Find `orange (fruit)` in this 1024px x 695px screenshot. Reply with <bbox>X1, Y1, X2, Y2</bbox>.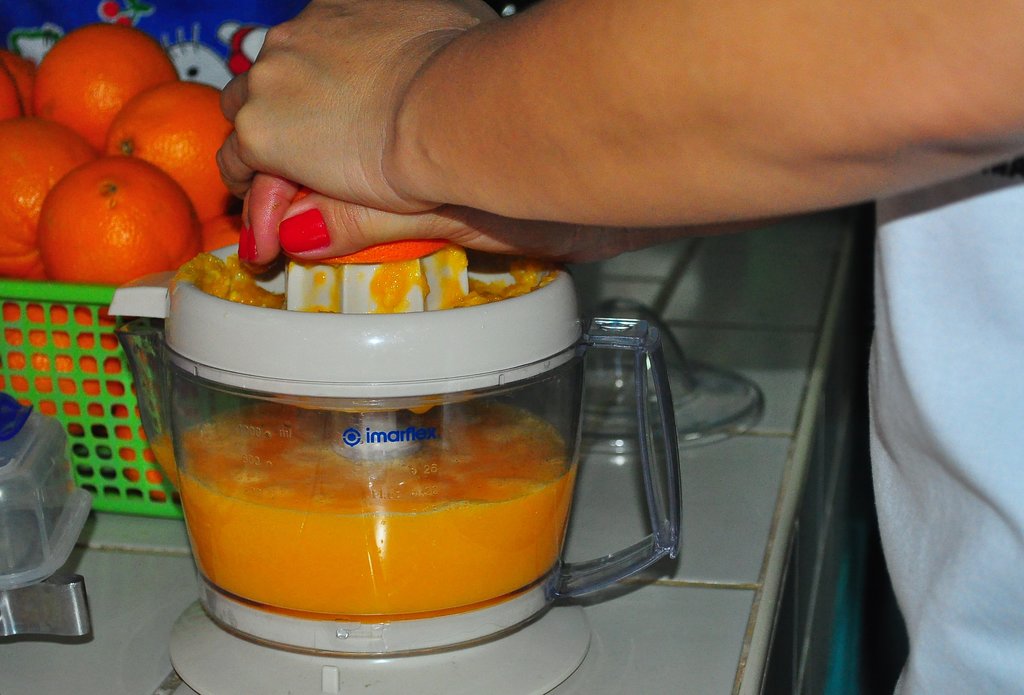
<bbox>44, 155, 197, 286</bbox>.
